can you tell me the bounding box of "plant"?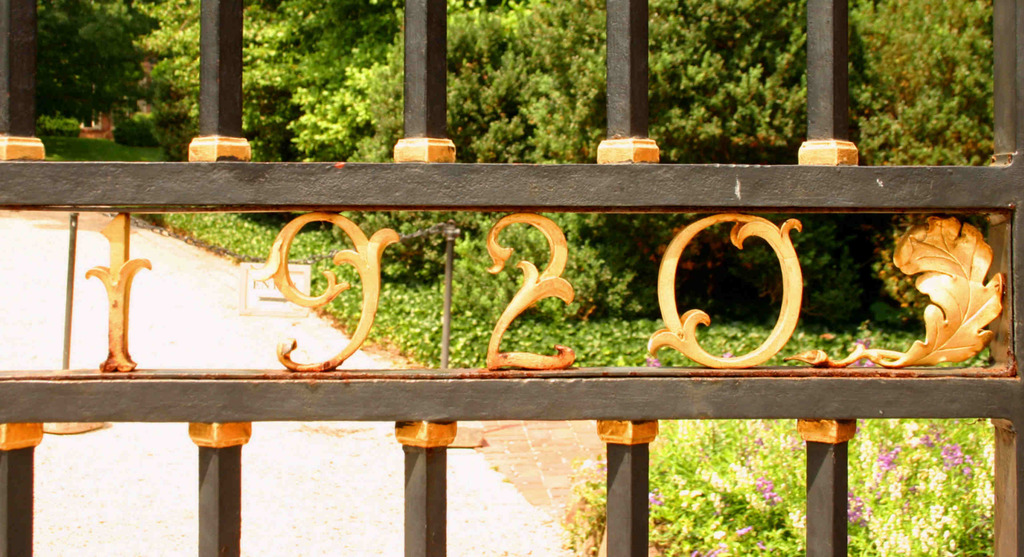
Rect(282, 227, 993, 360).
